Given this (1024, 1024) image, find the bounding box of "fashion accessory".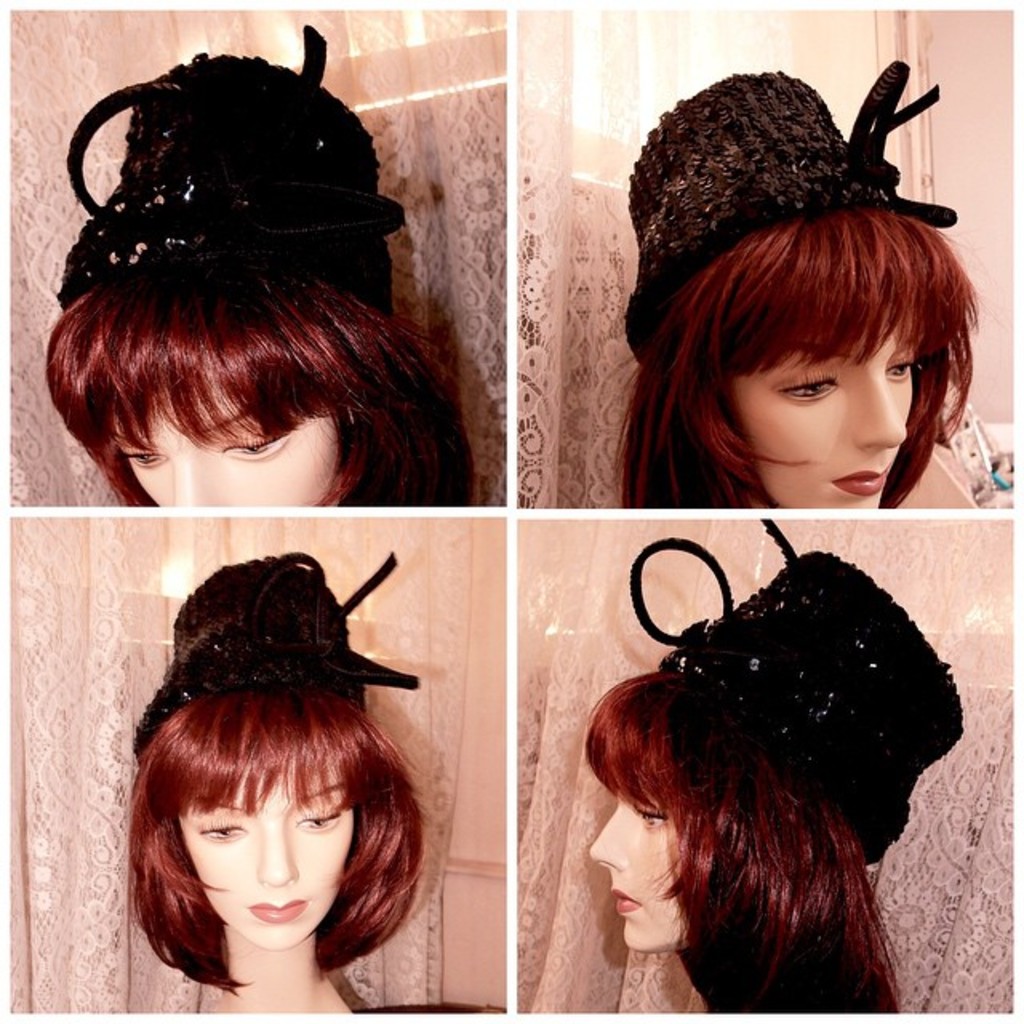
detection(59, 26, 402, 312).
